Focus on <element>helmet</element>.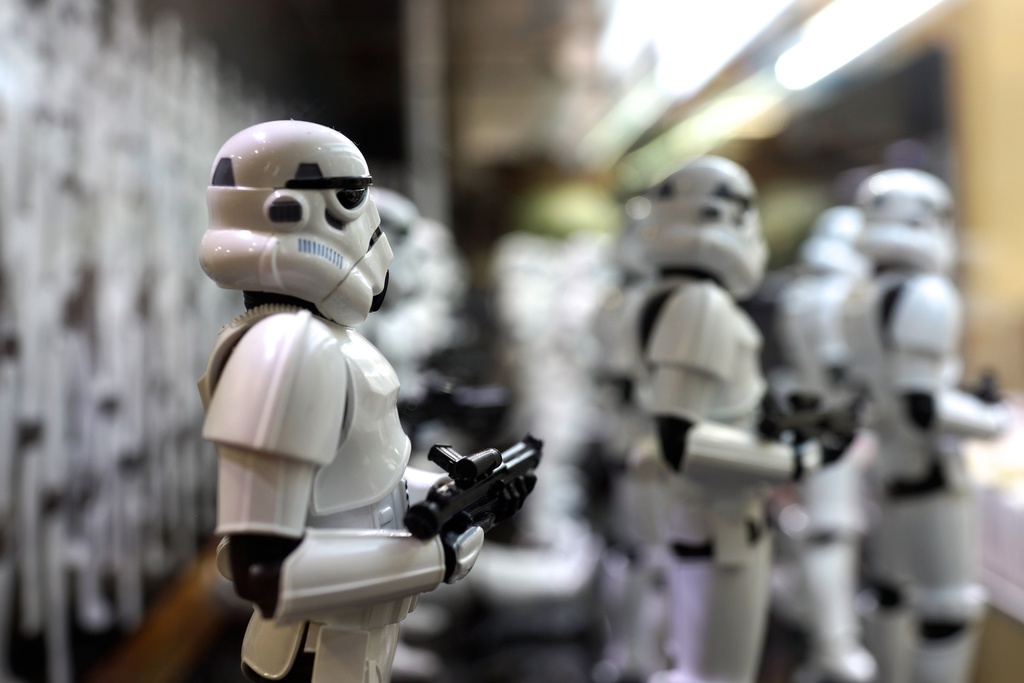
Focused at detection(855, 173, 956, 265).
